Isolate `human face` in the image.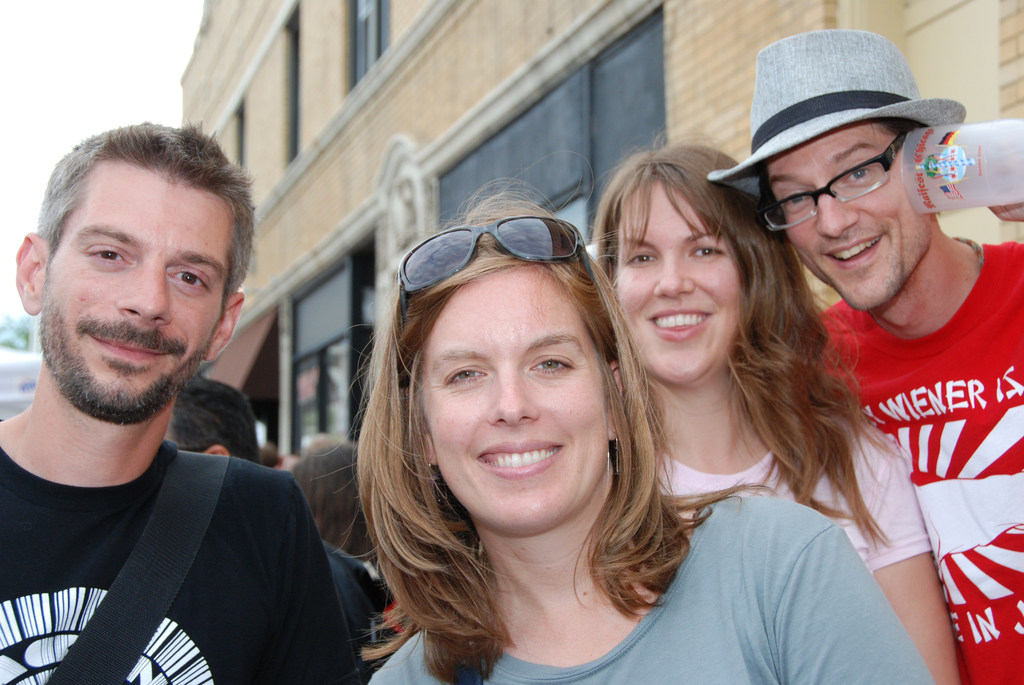
Isolated region: (621, 189, 746, 381).
